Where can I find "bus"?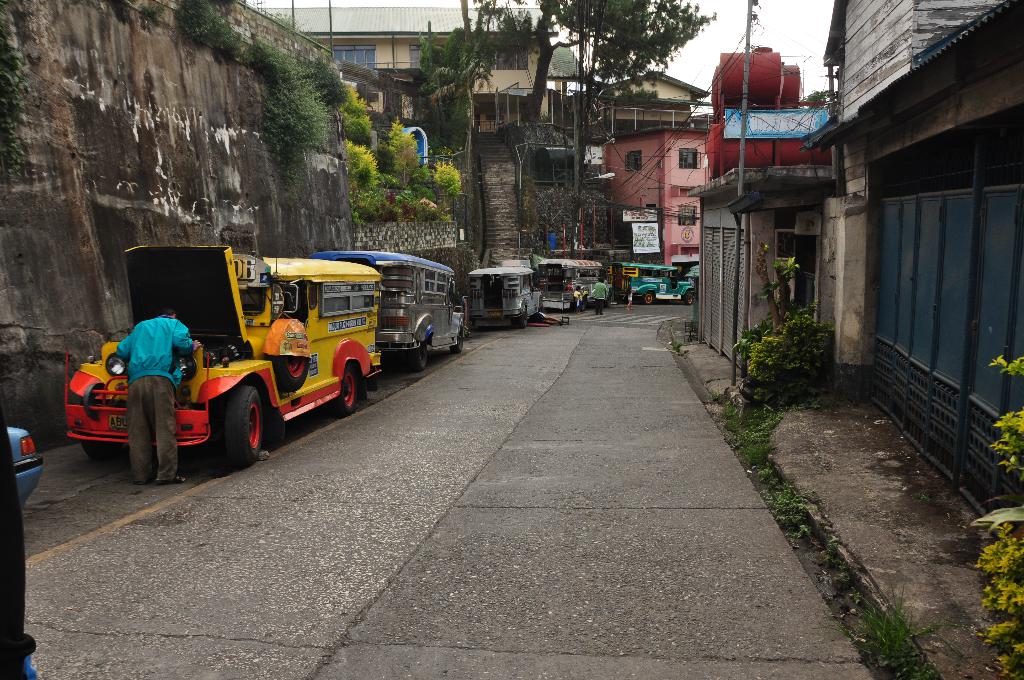
You can find it at detection(65, 258, 379, 468).
